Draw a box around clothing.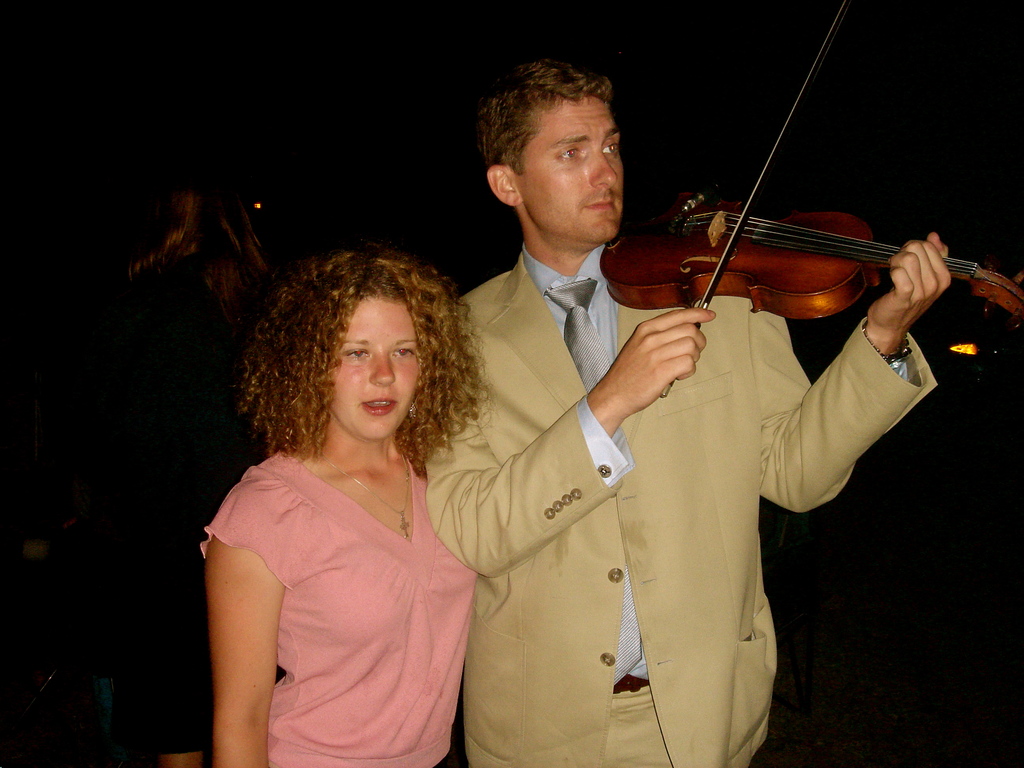
BBox(206, 445, 472, 767).
